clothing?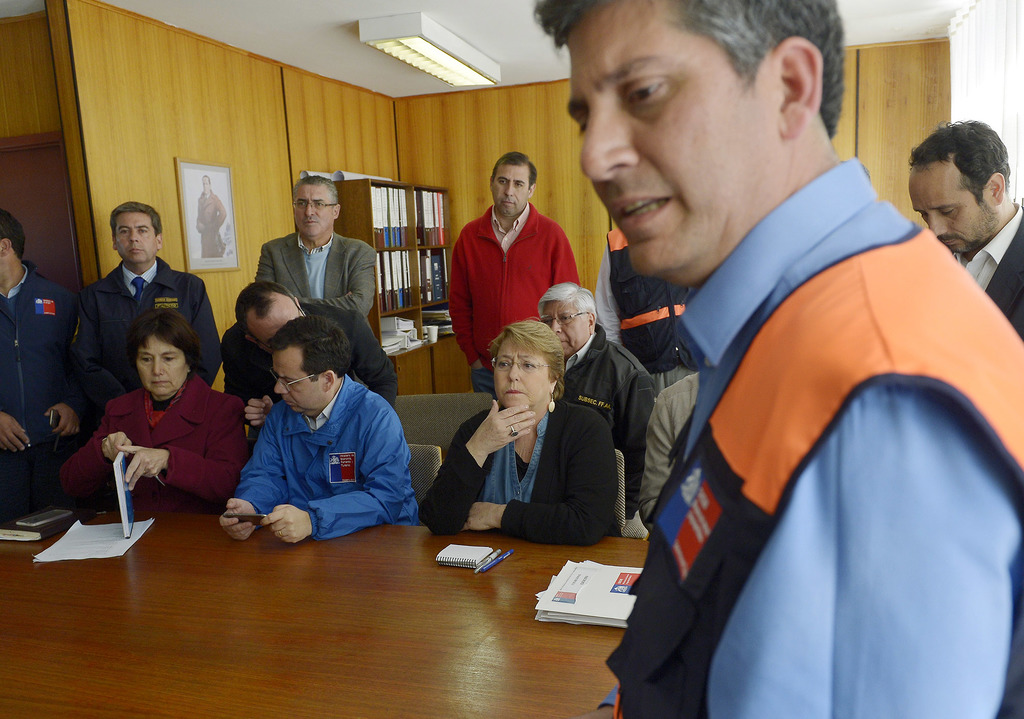
left=258, top=239, right=383, bottom=315
